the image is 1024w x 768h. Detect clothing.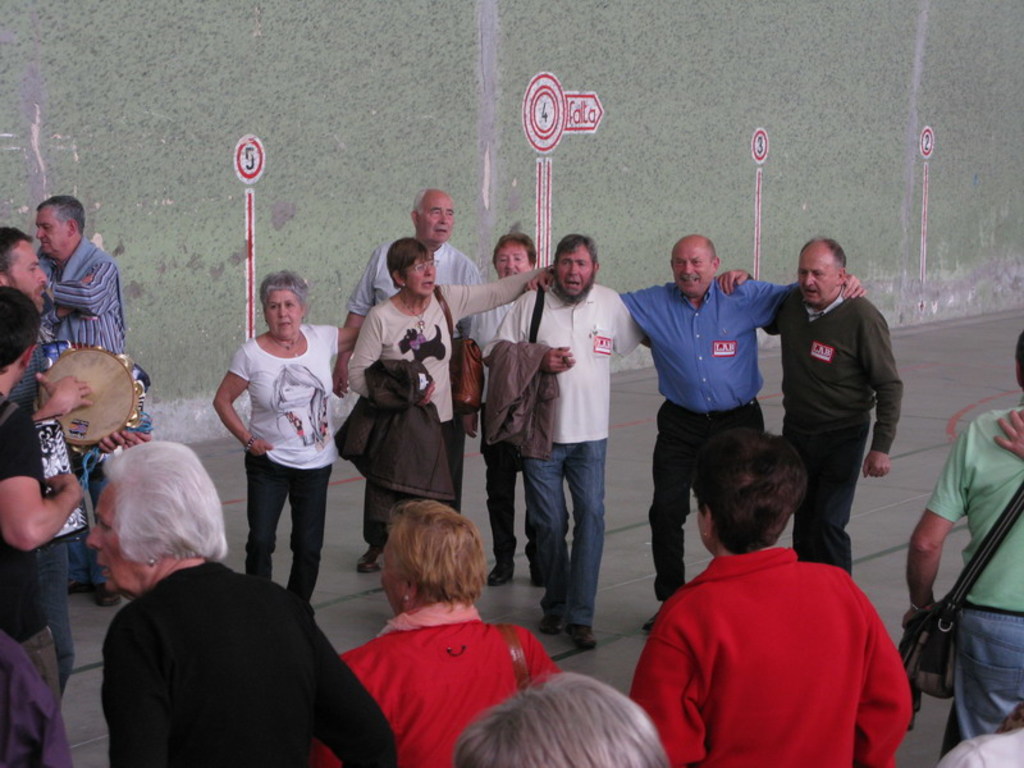
Detection: box(772, 288, 906, 588).
